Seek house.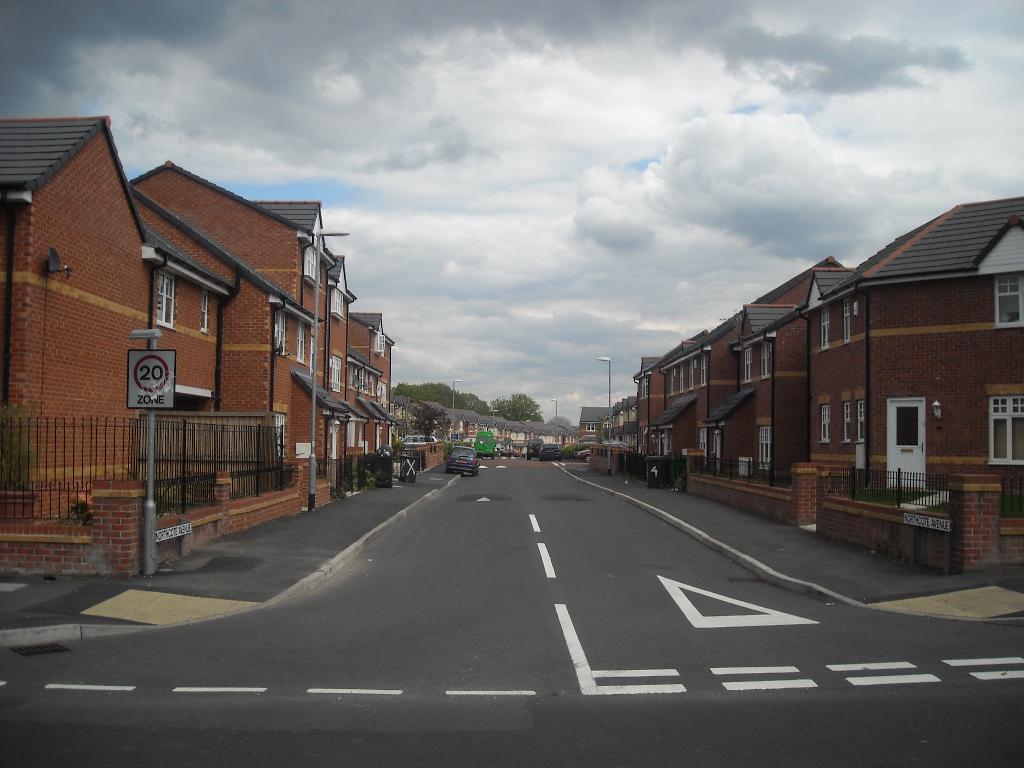
624,330,714,472.
